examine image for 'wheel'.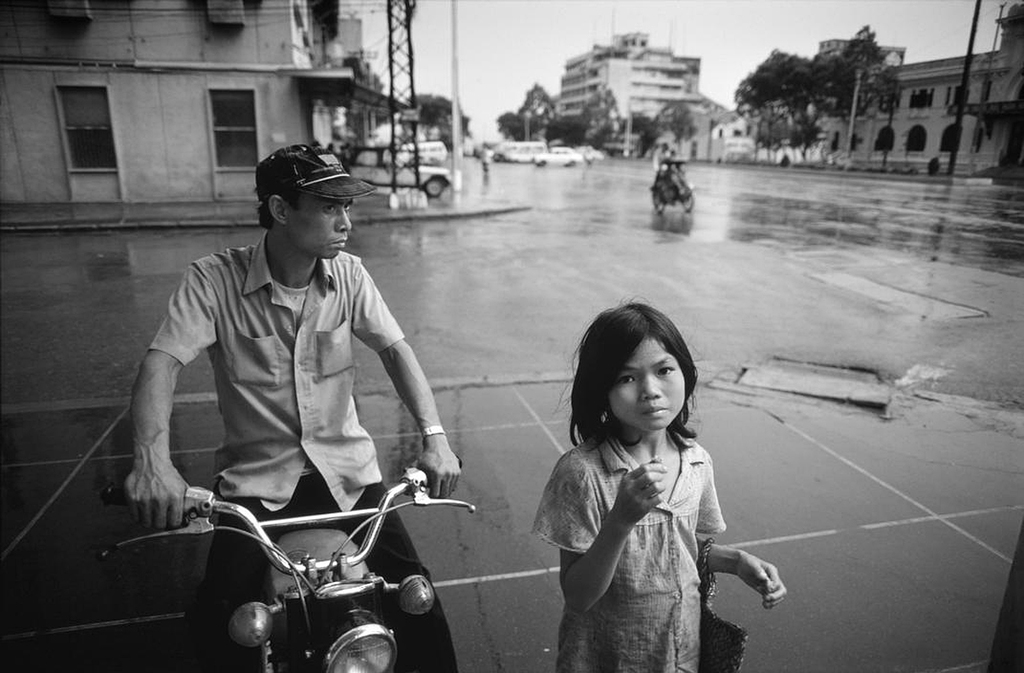
Examination result: BBox(425, 180, 443, 199).
